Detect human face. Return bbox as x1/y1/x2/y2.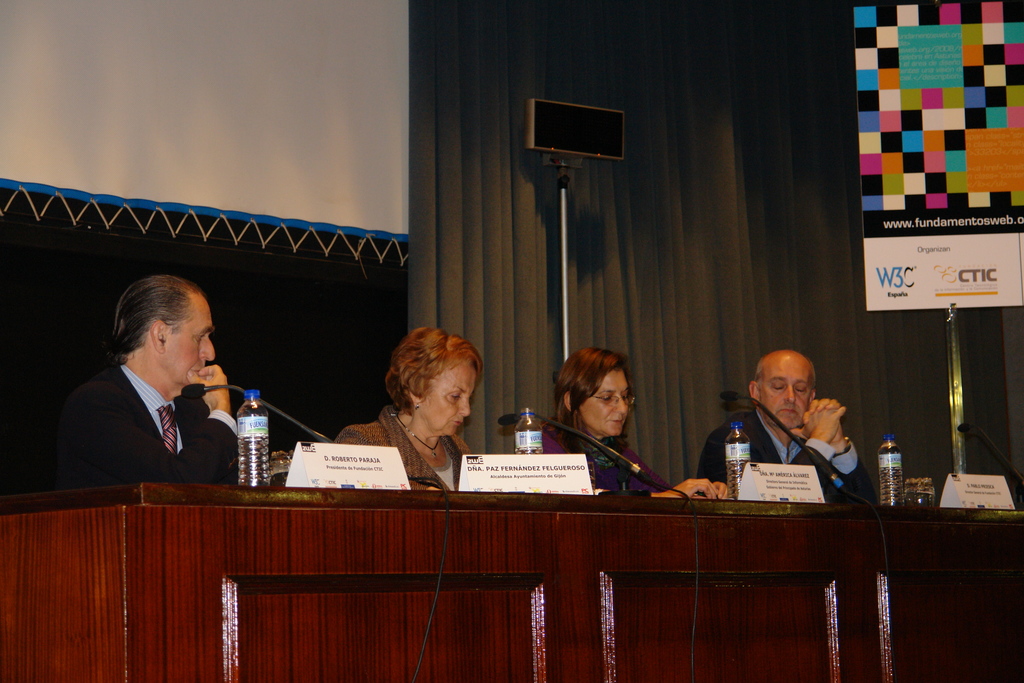
168/294/216/384.
